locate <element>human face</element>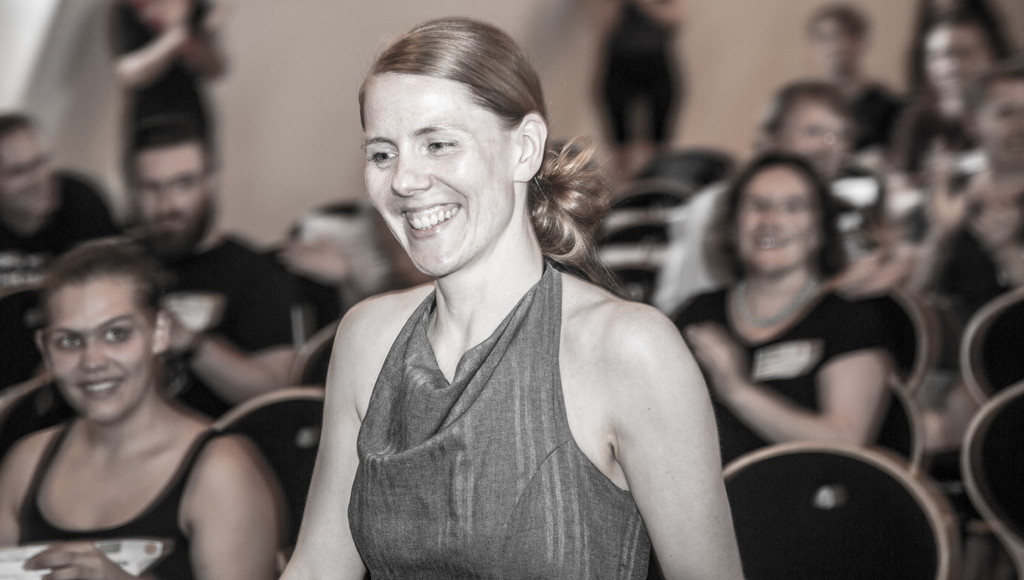
rect(365, 73, 521, 288)
